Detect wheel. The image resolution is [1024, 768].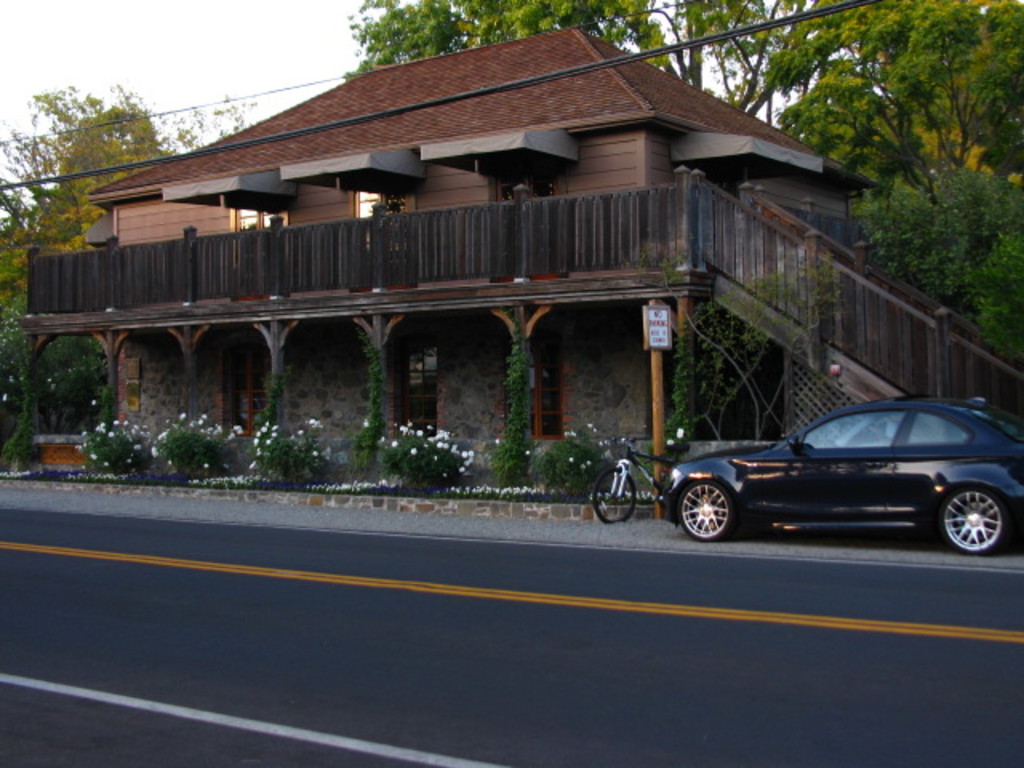
[678,478,736,544].
